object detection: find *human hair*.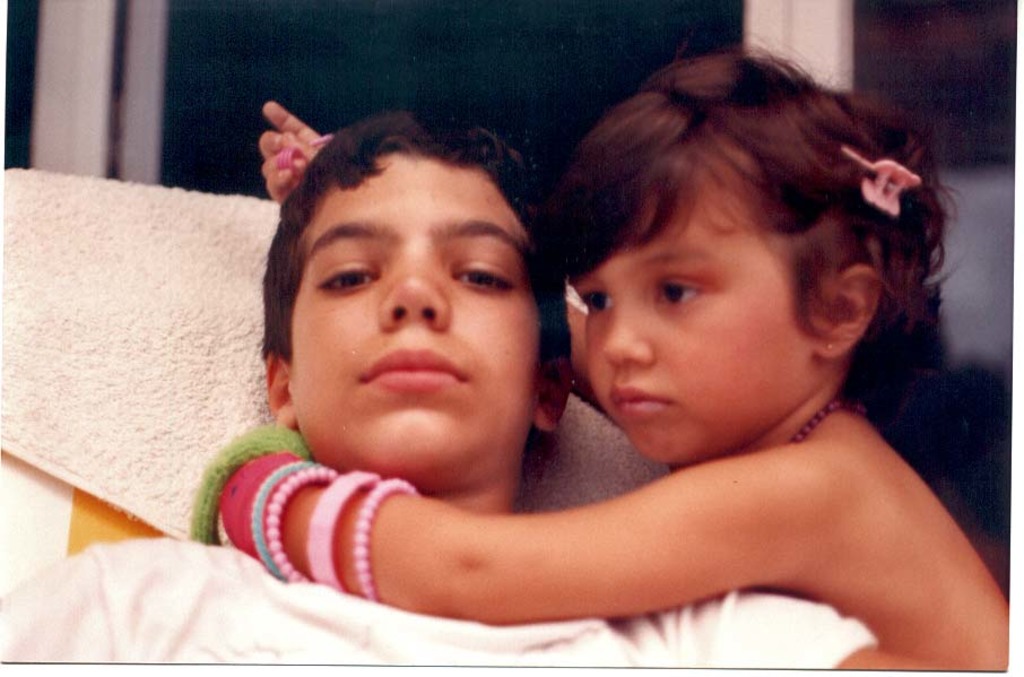
531,53,917,401.
